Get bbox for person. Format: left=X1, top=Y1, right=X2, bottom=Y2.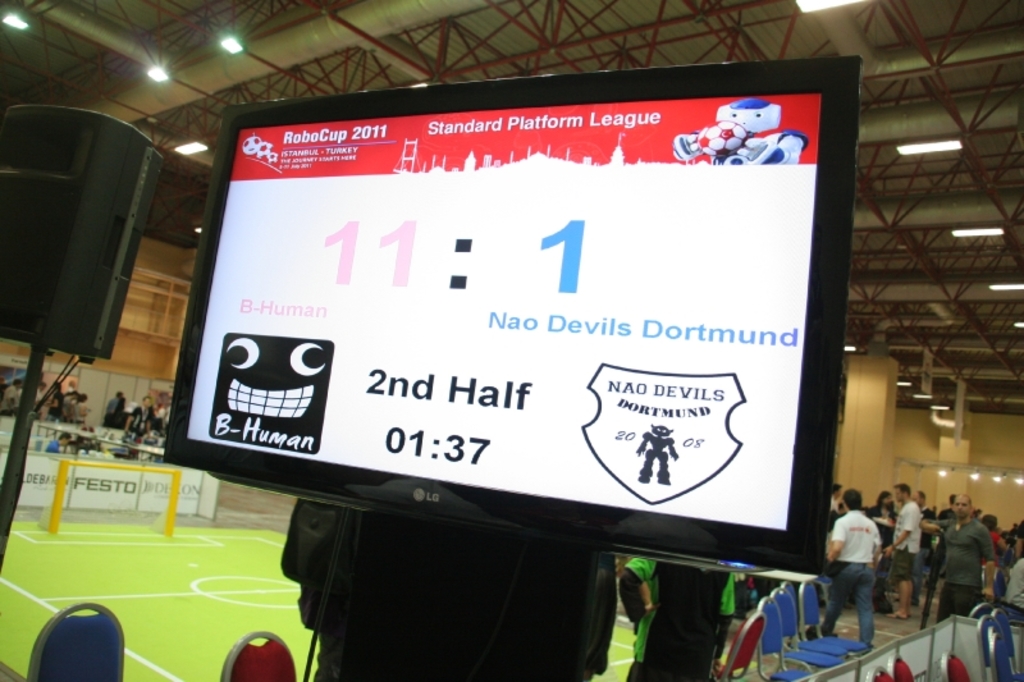
left=882, top=477, right=920, bottom=618.
